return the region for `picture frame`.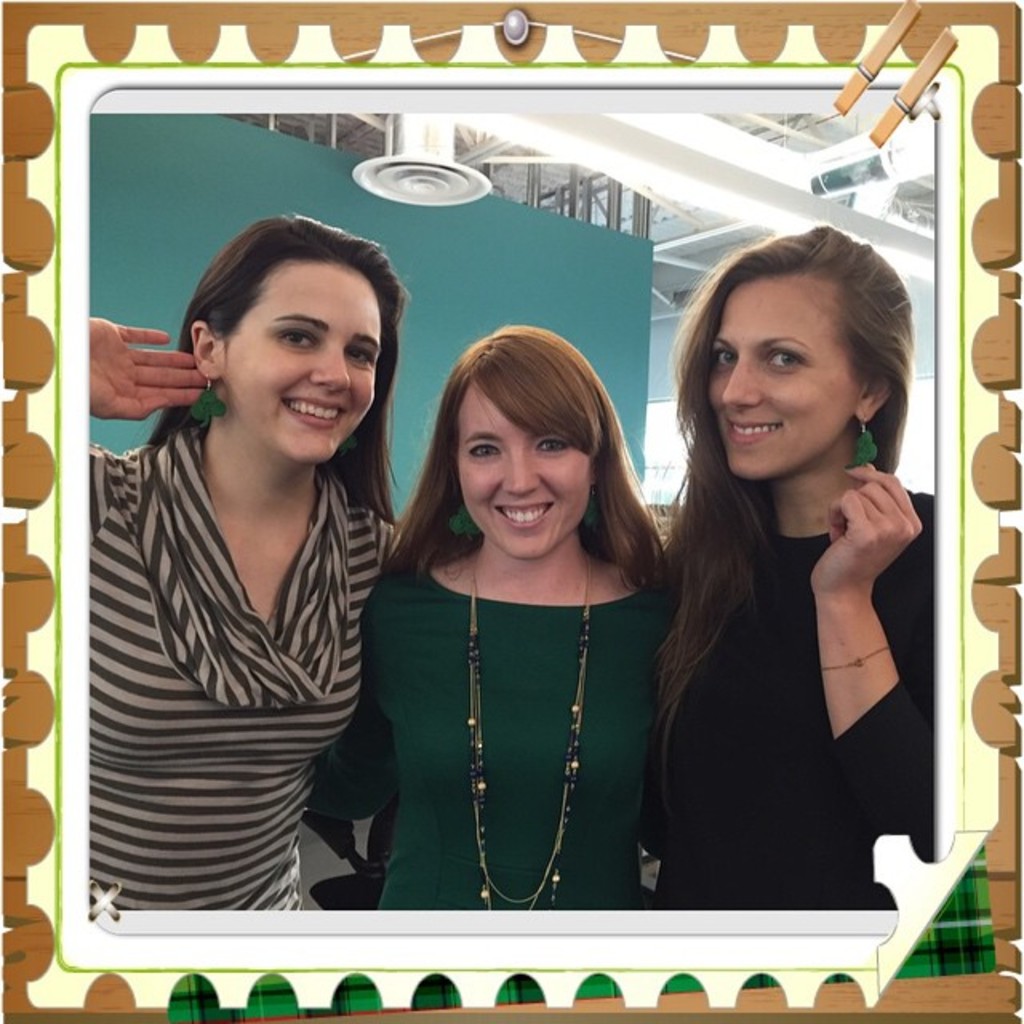
Rect(0, 0, 1022, 1022).
